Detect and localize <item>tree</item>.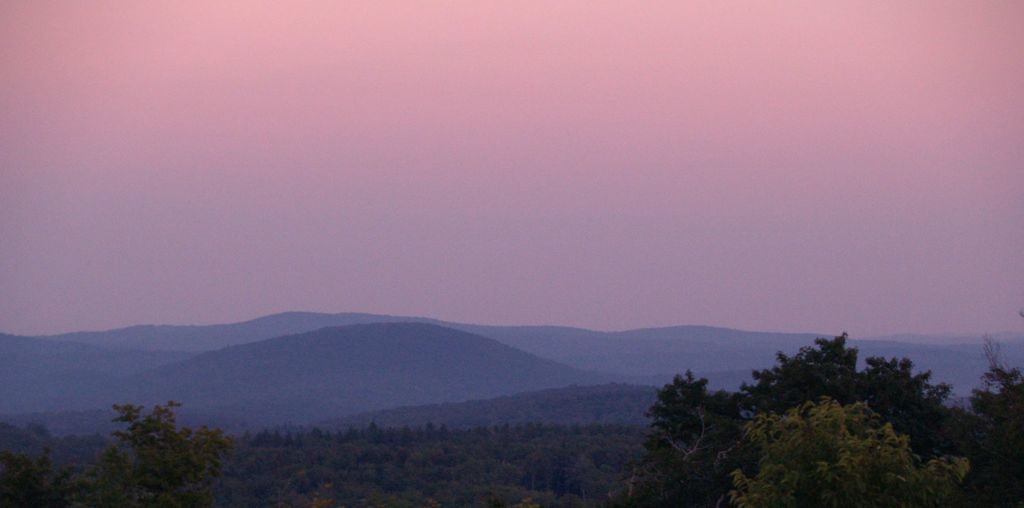
Localized at (left=90, top=385, right=220, bottom=484).
